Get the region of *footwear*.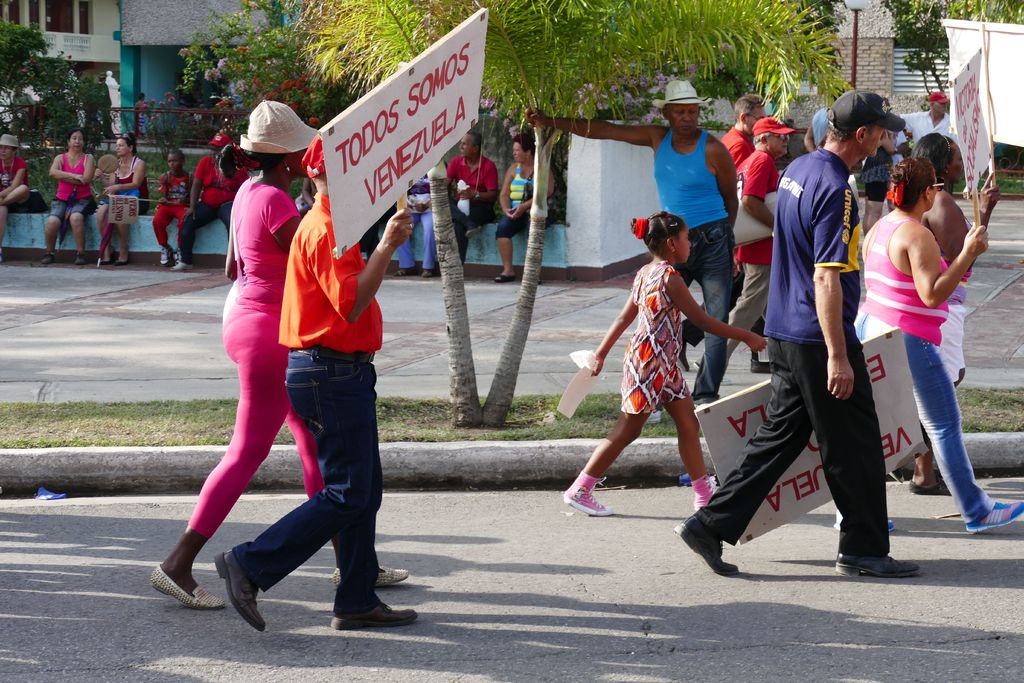
box=[78, 255, 88, 265].
